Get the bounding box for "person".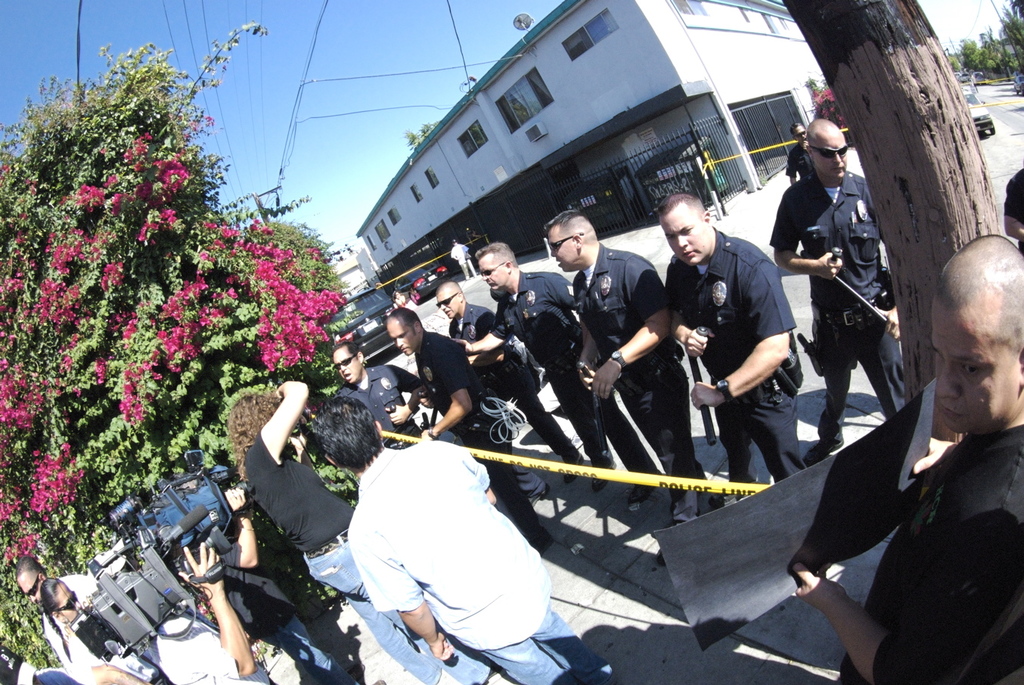
detection(458, 243, 667, 513).
